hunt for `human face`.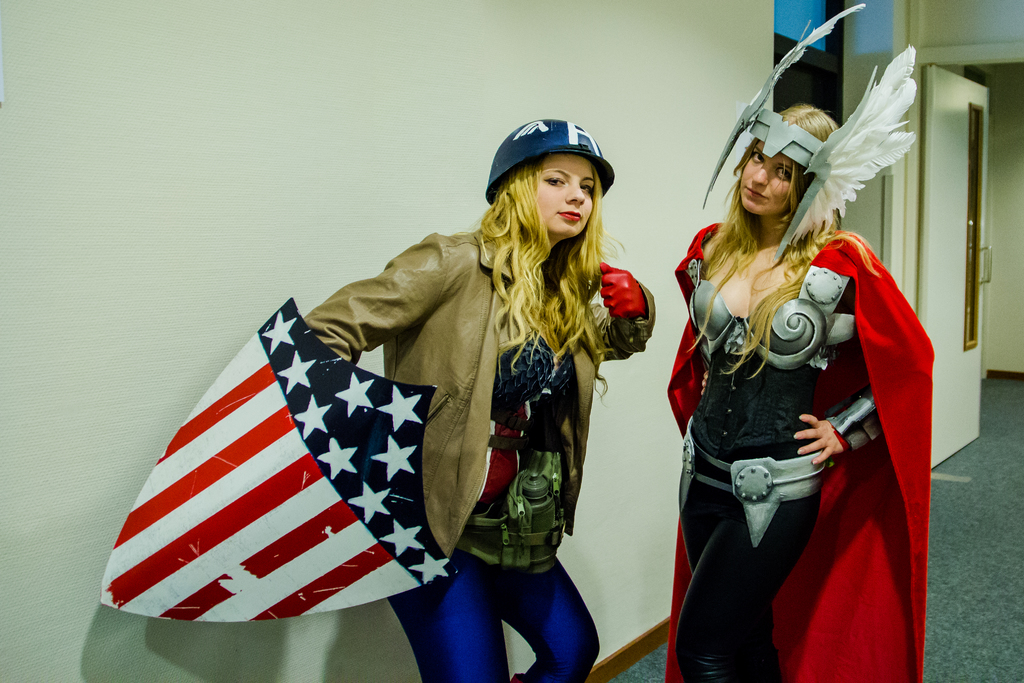
Hunted down at rect(743, 144, 798, 210).
